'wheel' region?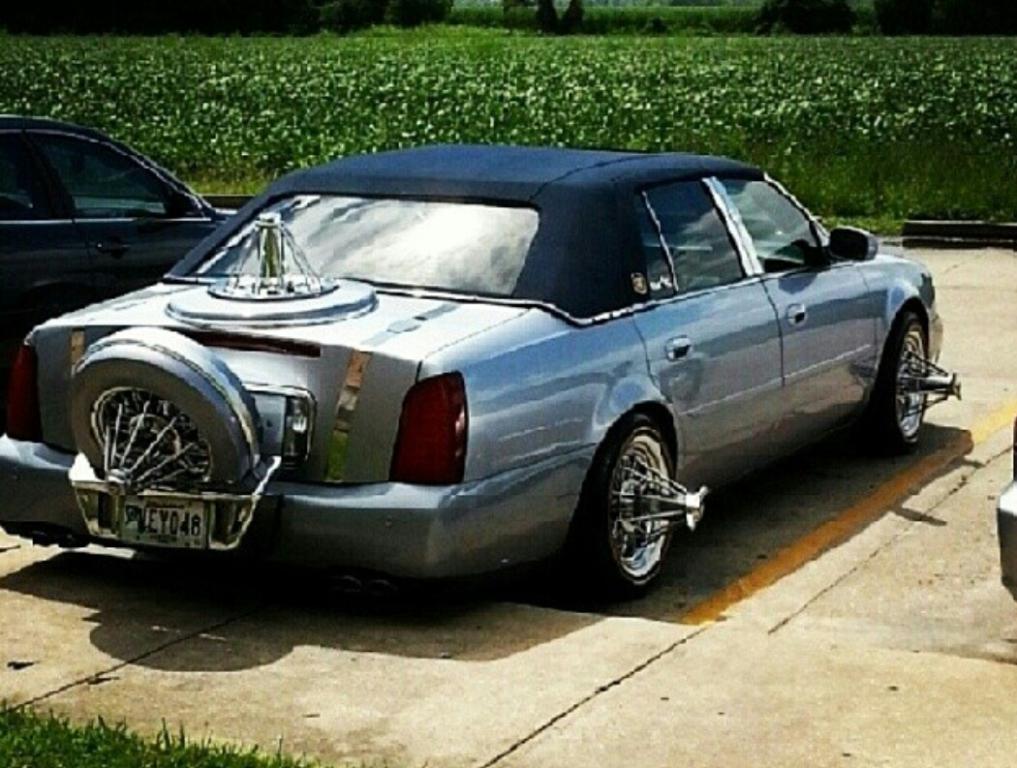
box(73, 317, 274, 503)
